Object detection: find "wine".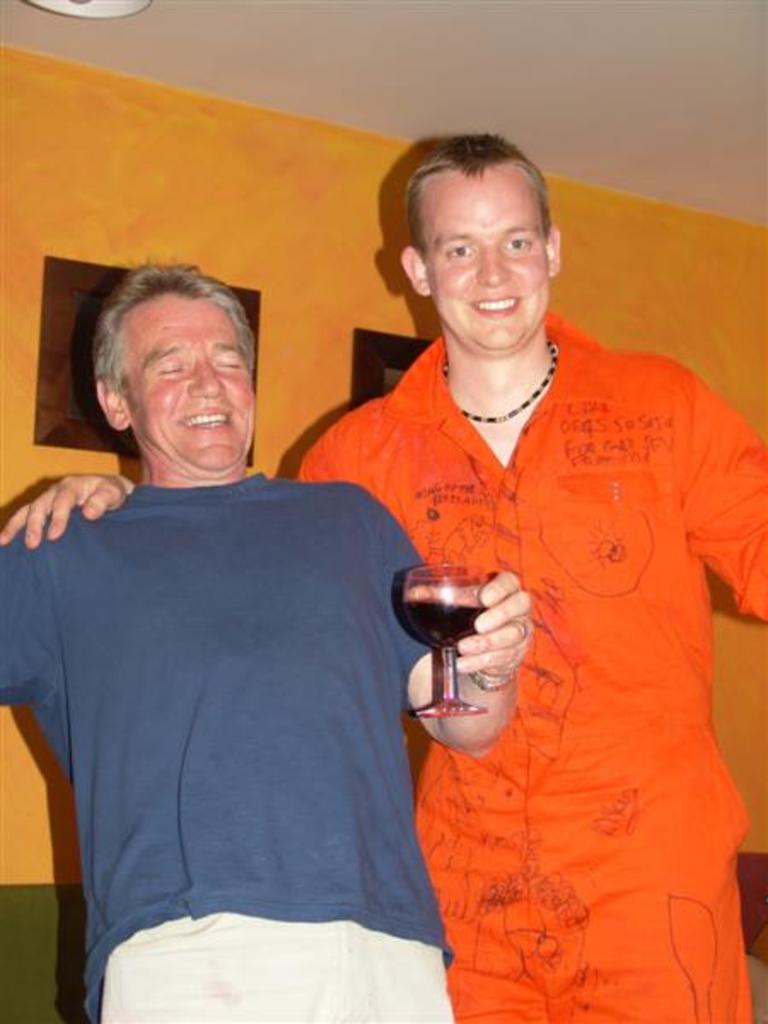
(403,555,510,707).
